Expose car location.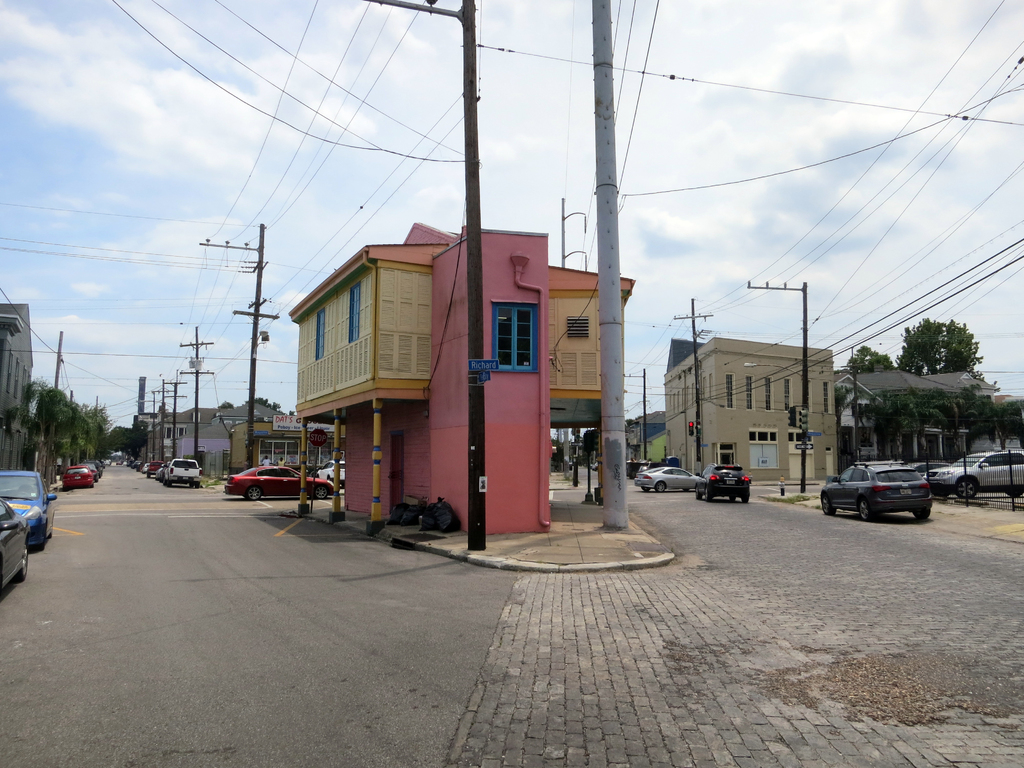
Exposed at (78, 462, 100, 481).
